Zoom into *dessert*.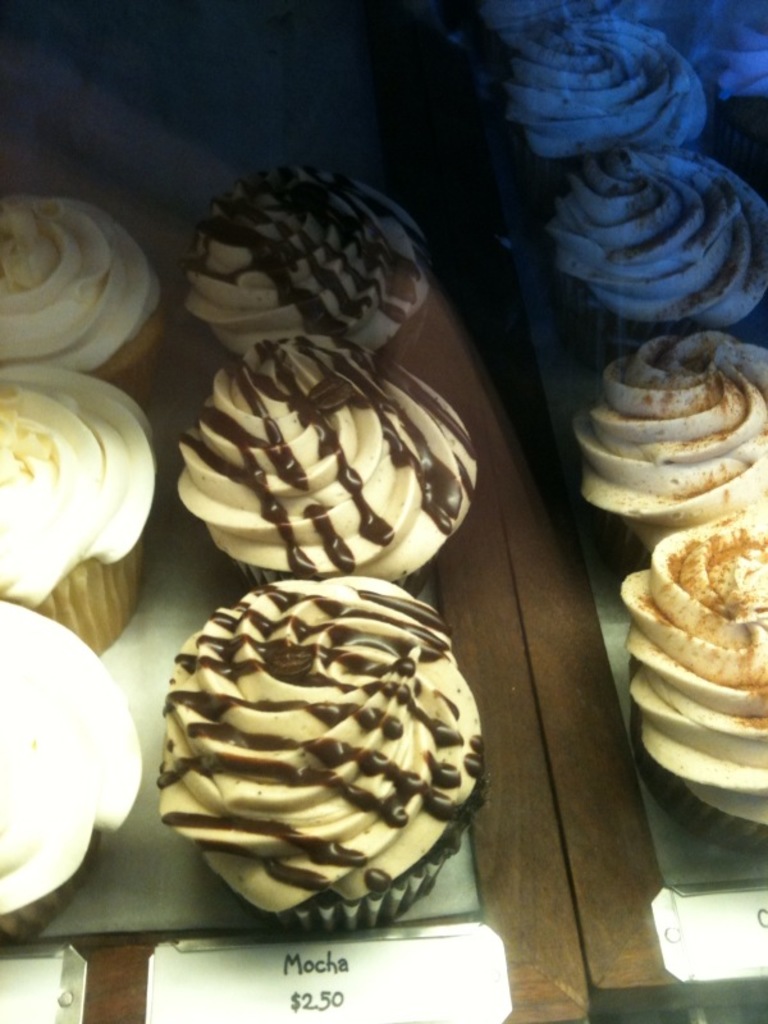
Zoom target: [0, 611, 151, 938].
